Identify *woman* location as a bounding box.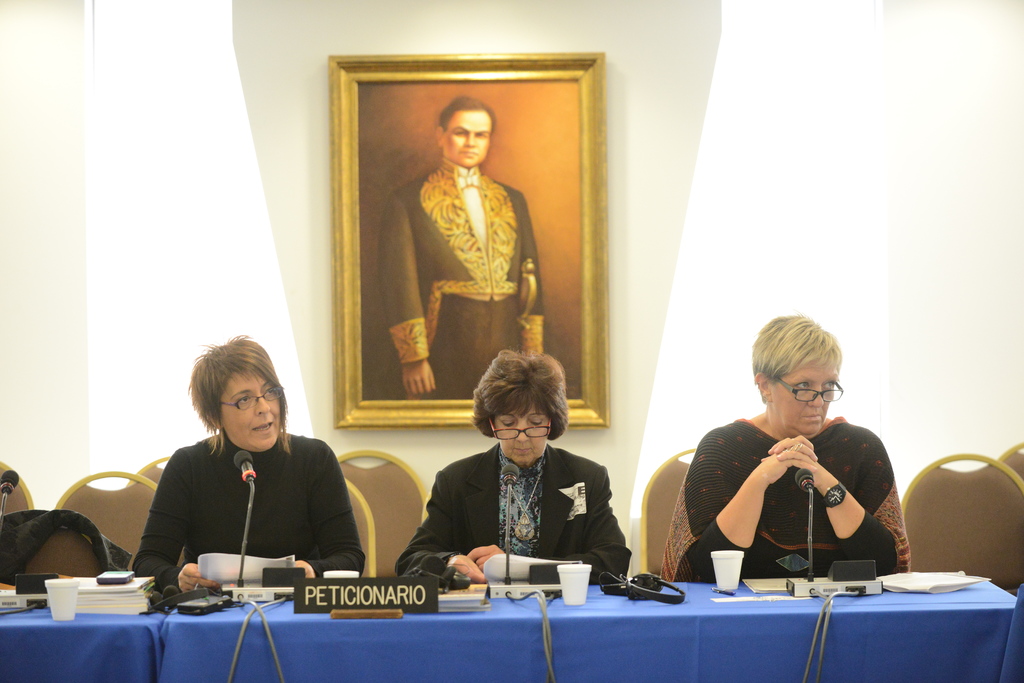
bbox=[662, 314, 913, 583].
